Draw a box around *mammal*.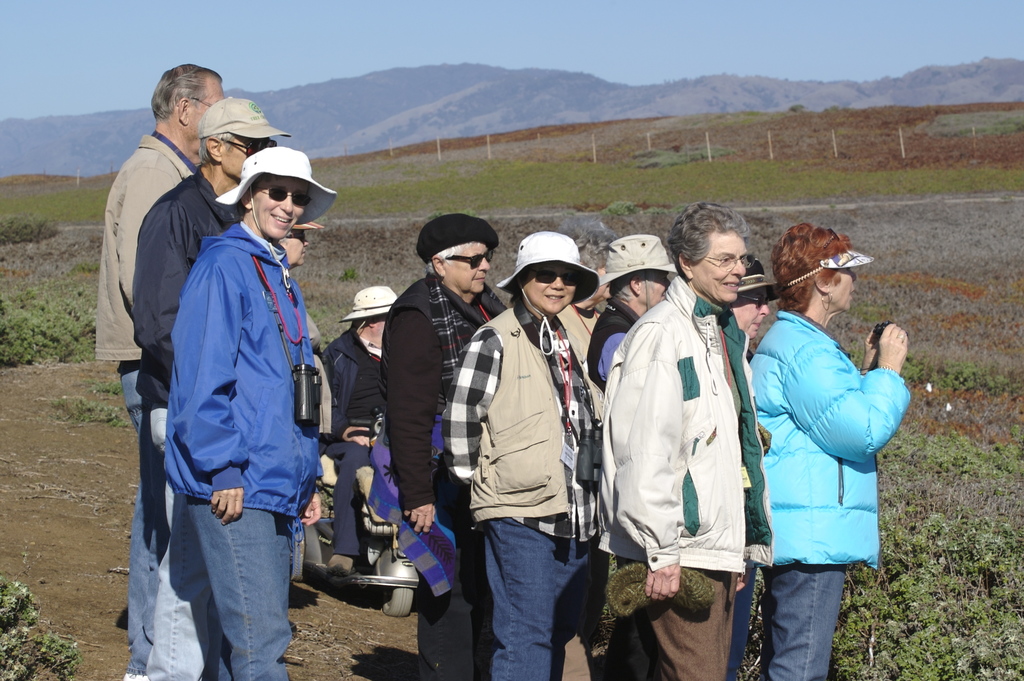
bbox=[158, 146, 338, 680].
